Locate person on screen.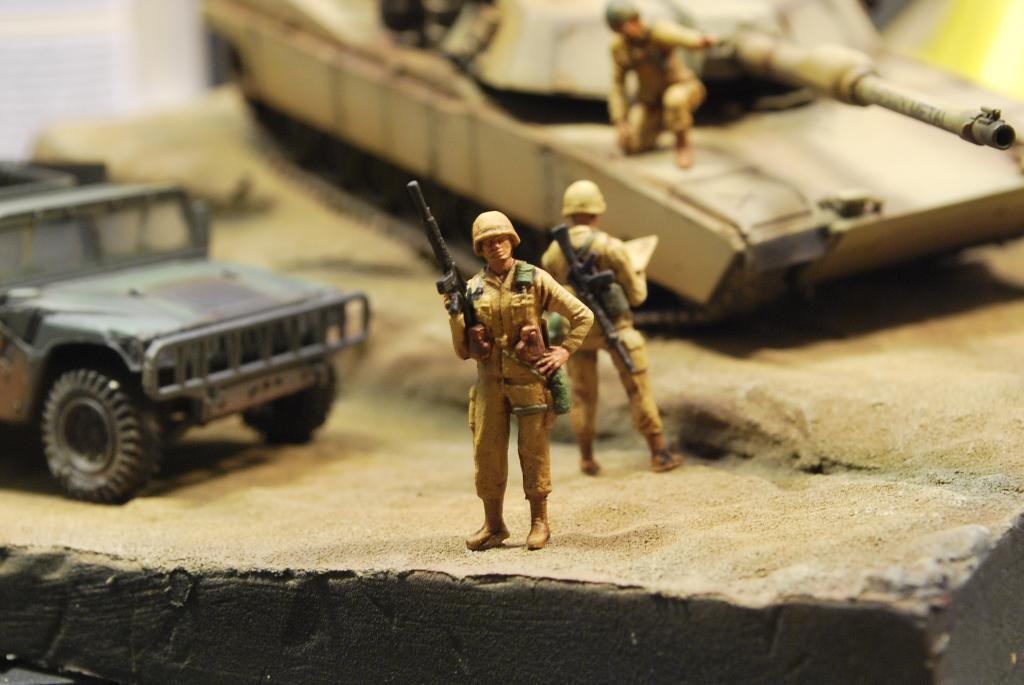
On screen at <box>436,201,583,565</box>.
